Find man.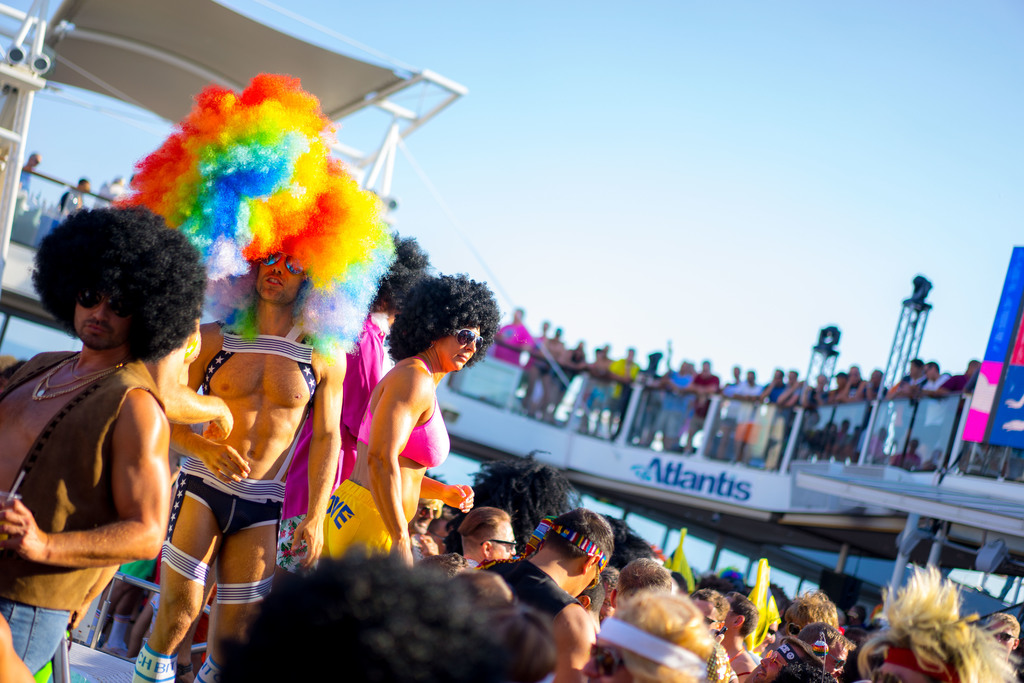
{"x1": 131, "y1": 228, "x2": 349, "y2": 682}.
